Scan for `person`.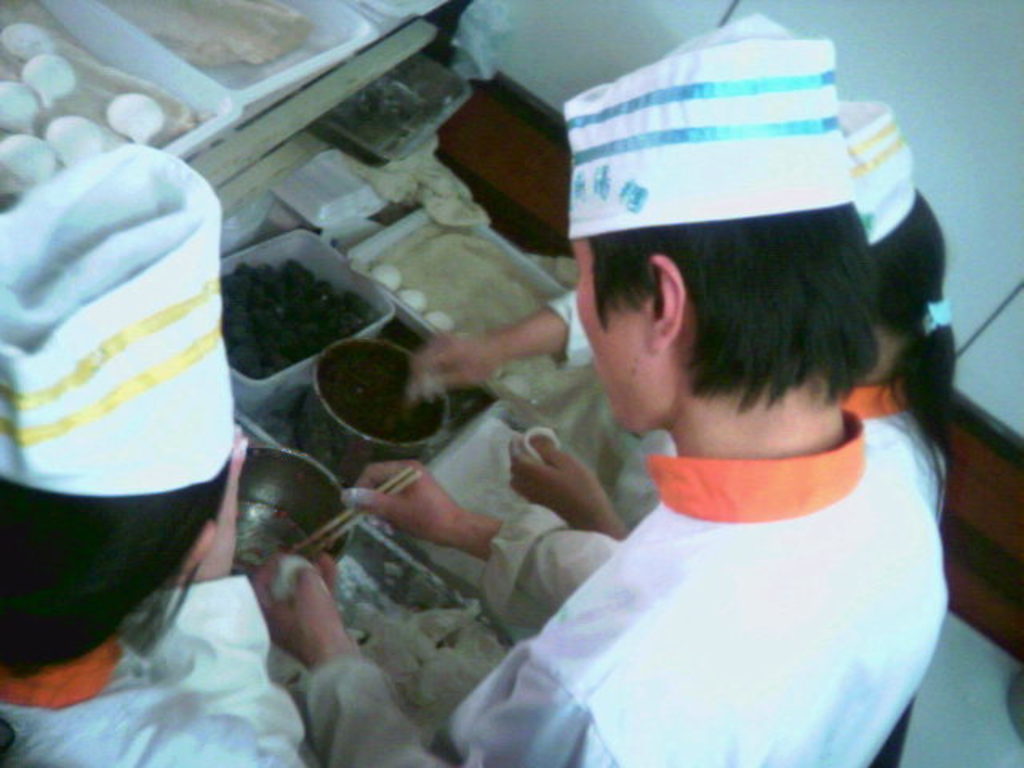
Scan result: 245, 0, 955, 766.
